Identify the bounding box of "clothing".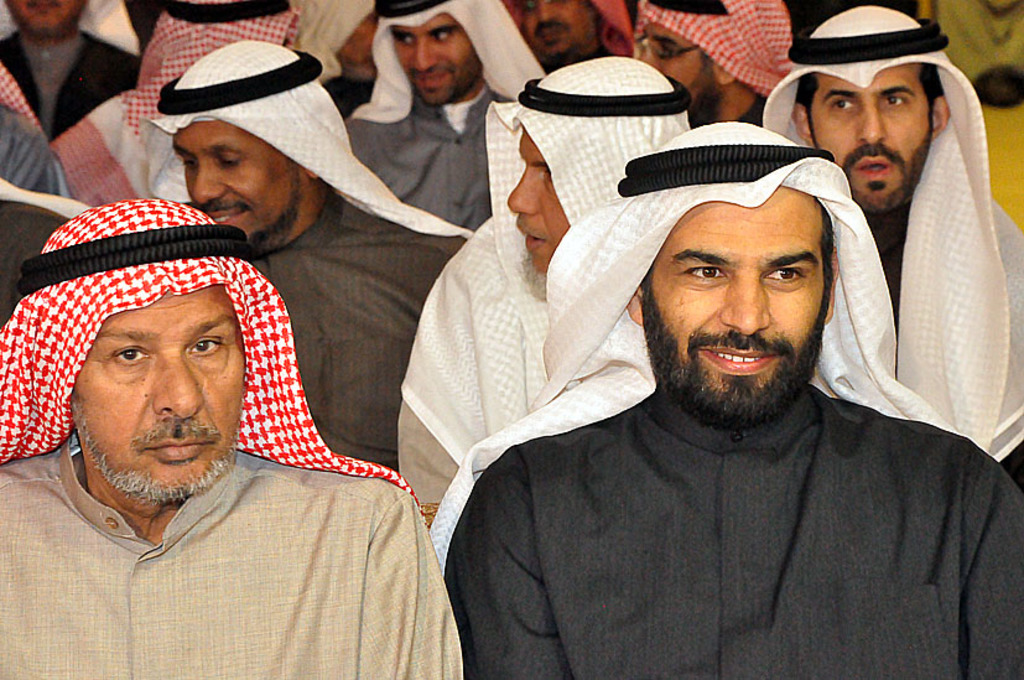
0 197 76 326.
